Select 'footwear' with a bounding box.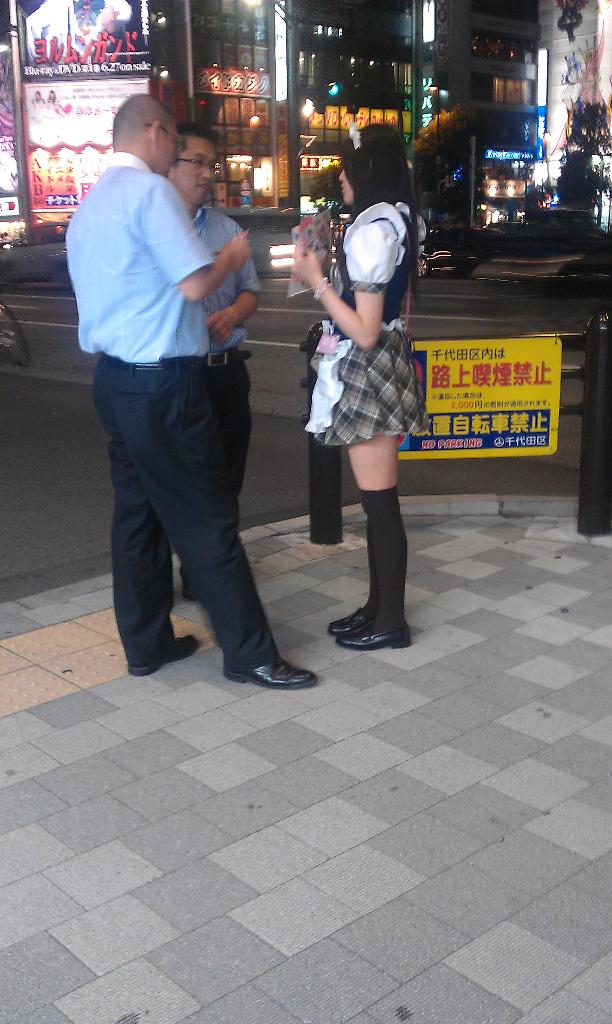
region(180, 582, 198, 600).
